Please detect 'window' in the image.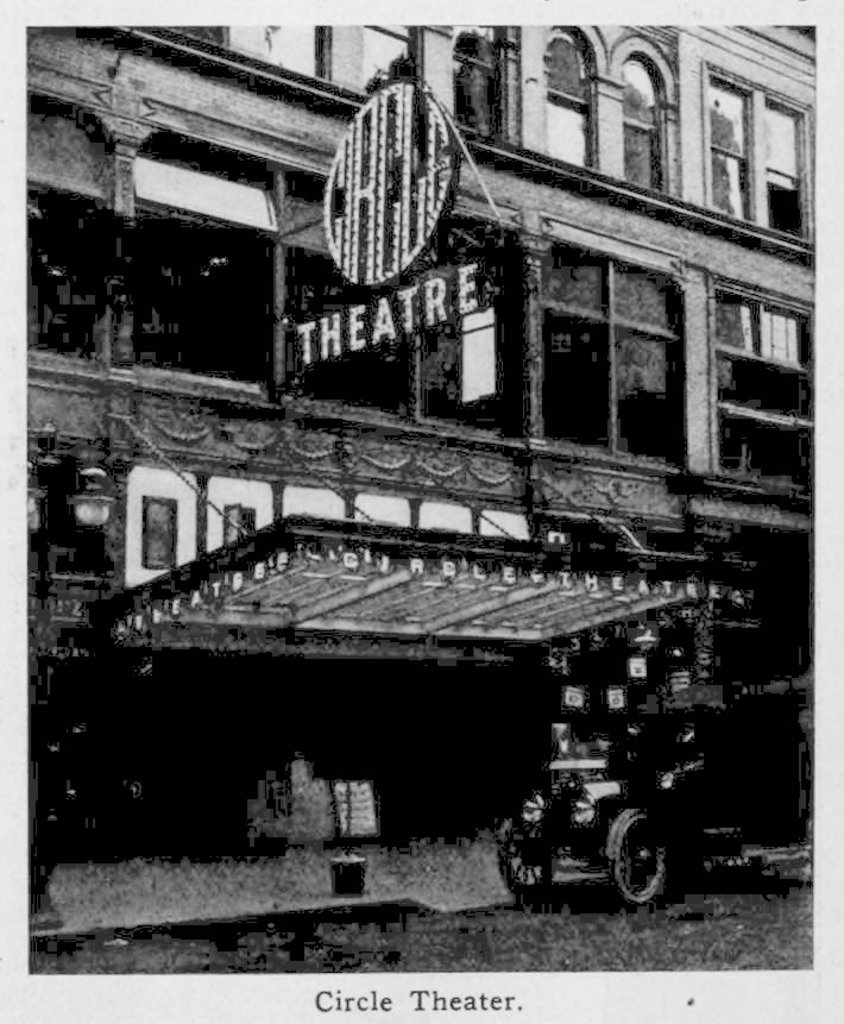
<region>542, 243, 724, 435</region>.
